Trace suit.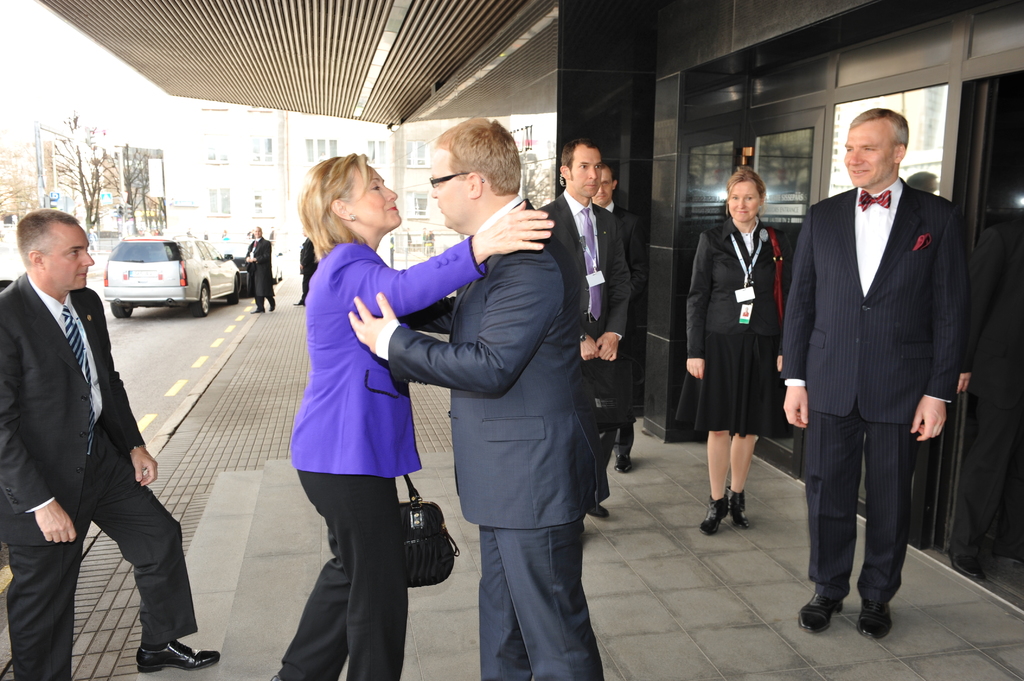
Traced to [0,269,199,680].
